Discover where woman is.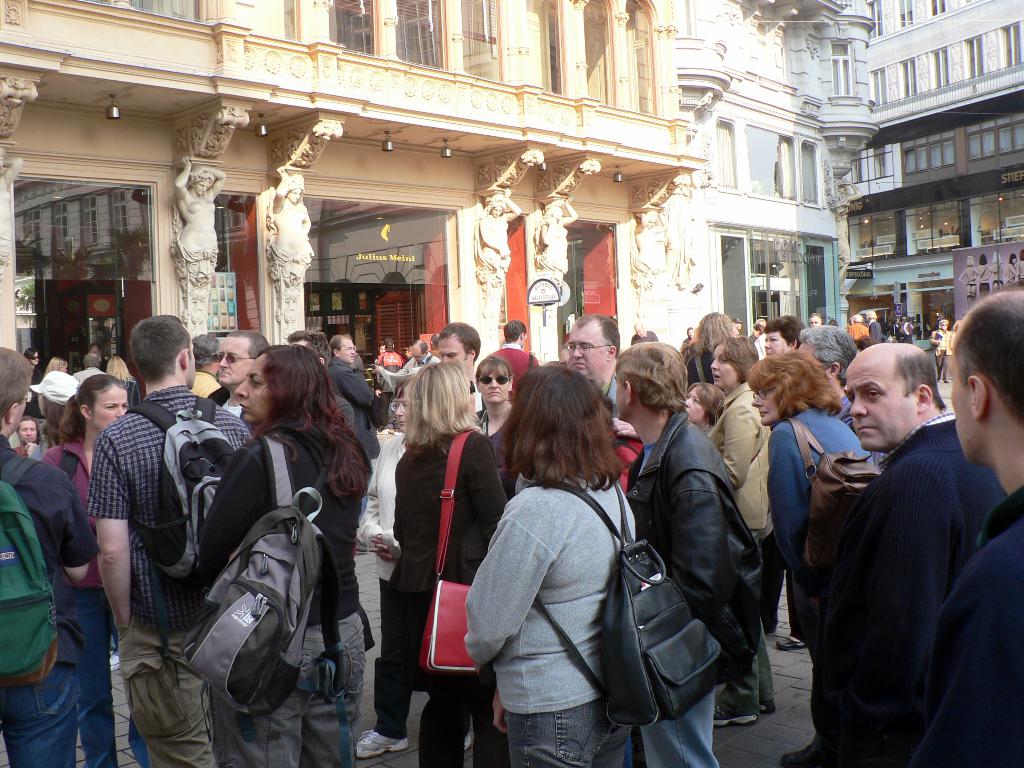
Discovered at select_region(698, 337, 776, 726).
